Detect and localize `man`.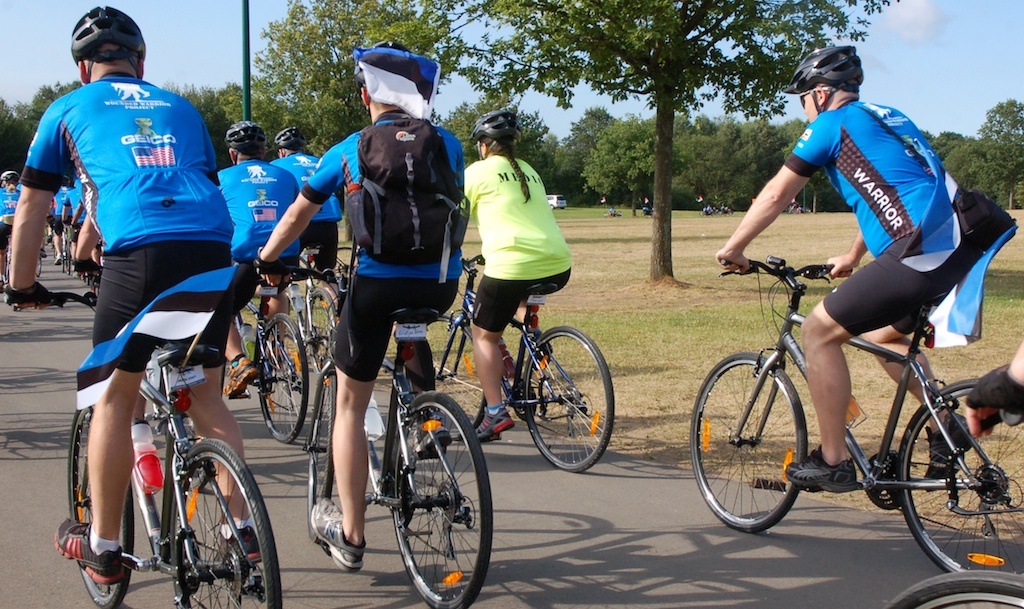
Localized at [211, 118, 302, 400].
